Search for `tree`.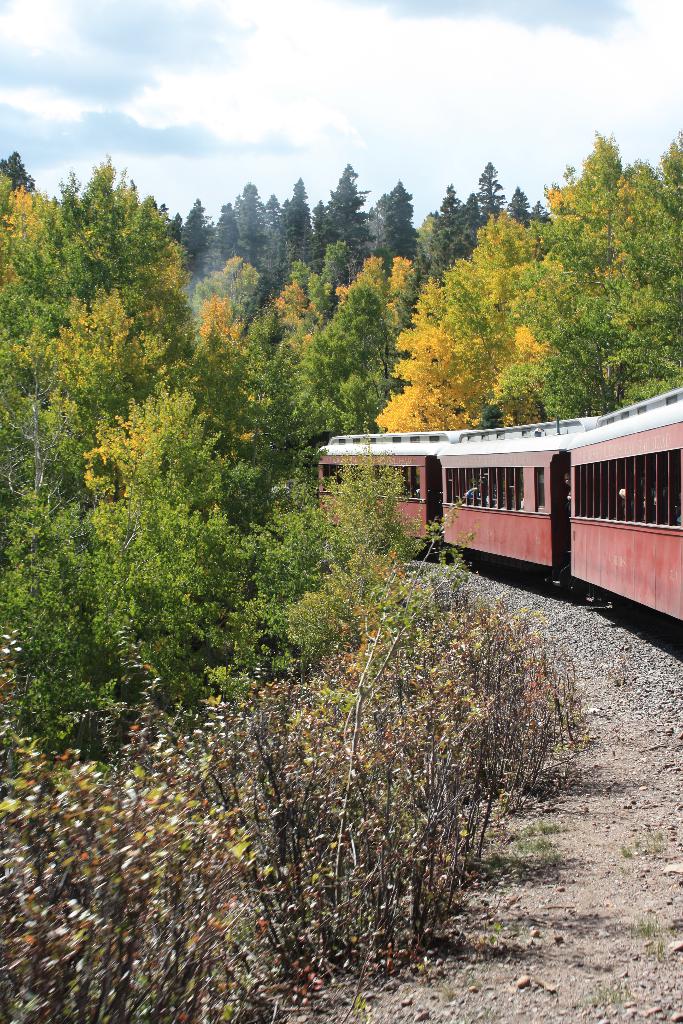
Found at left=267, top=239, right=353, bottom=337.
